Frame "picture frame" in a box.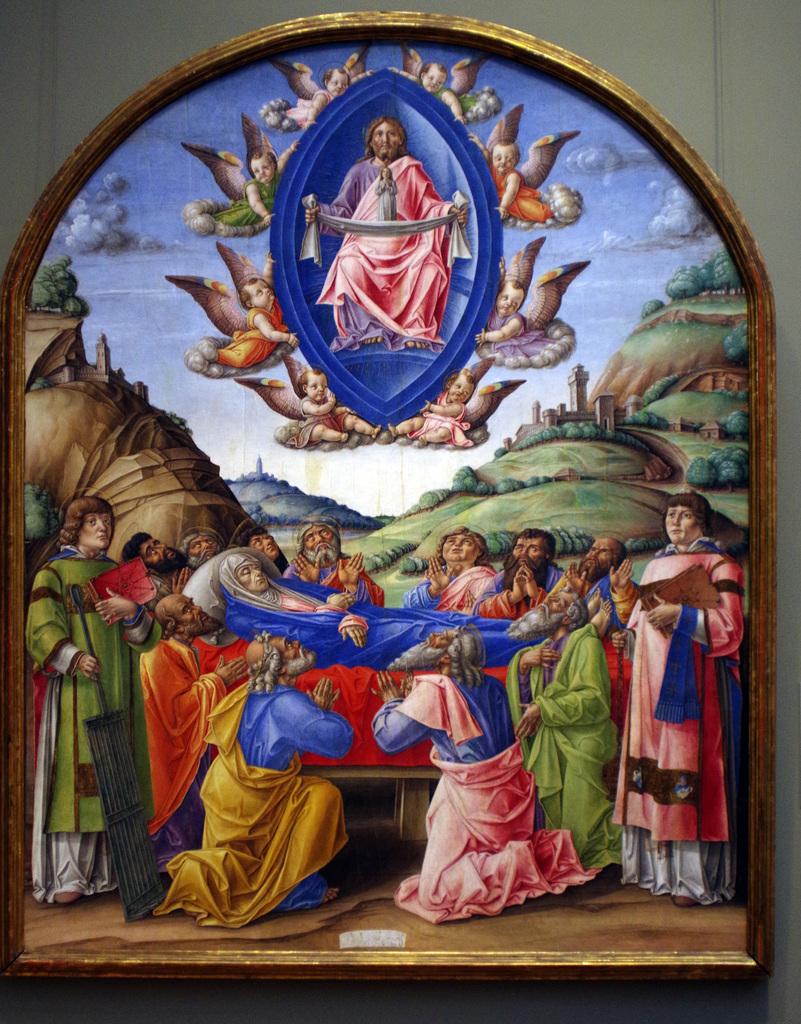
region(0, 13, 776, 980).
